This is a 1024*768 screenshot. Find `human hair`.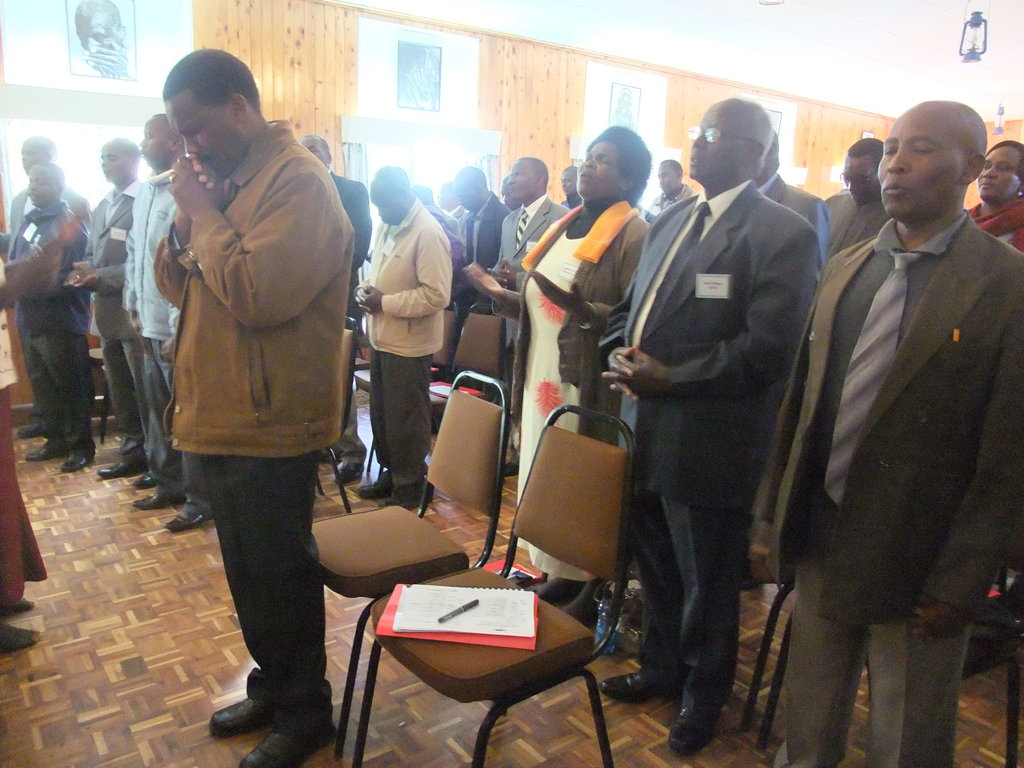
Bounding box: {"x1": 660, "y1": 155, "x2": 685, "y2": 180}.
